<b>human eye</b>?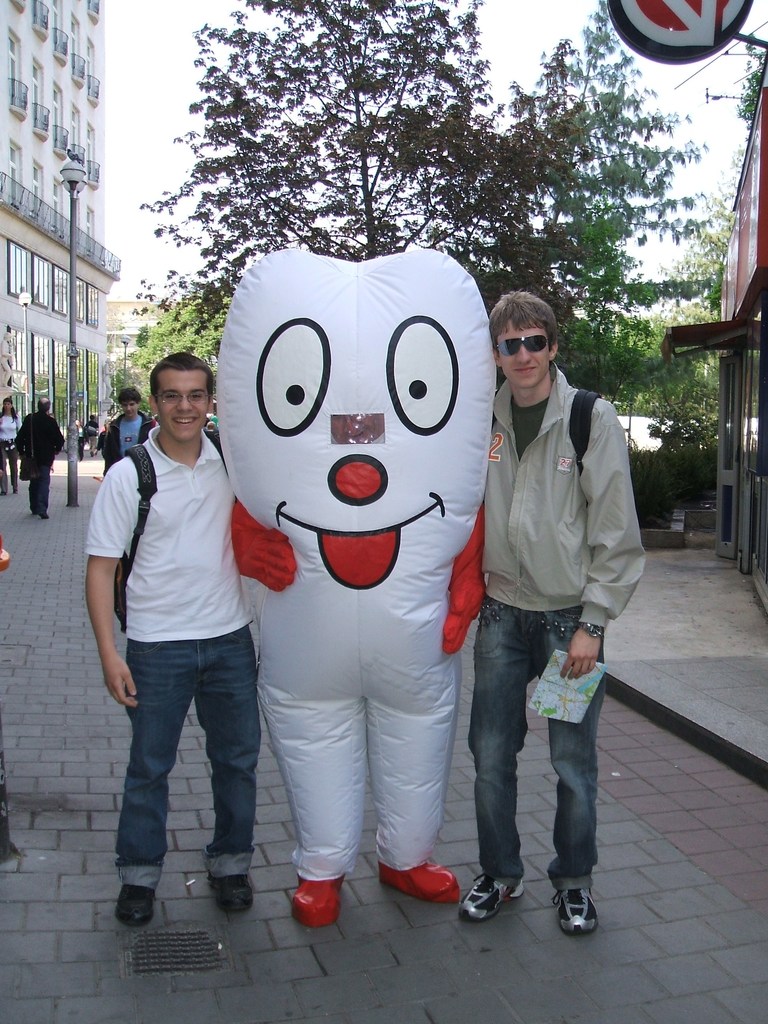
[163,390,179,399]
